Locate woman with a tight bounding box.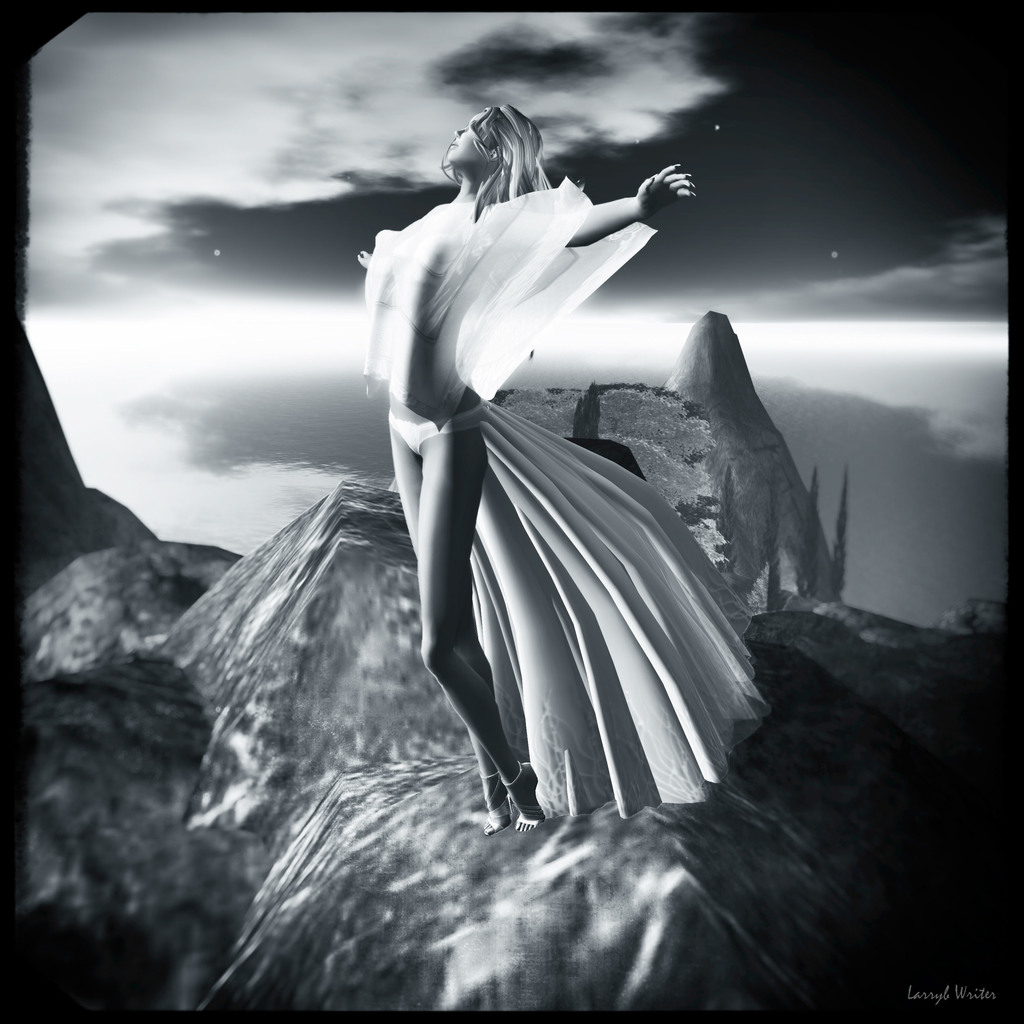
left=337, top=76, right=806, bottom=889.
